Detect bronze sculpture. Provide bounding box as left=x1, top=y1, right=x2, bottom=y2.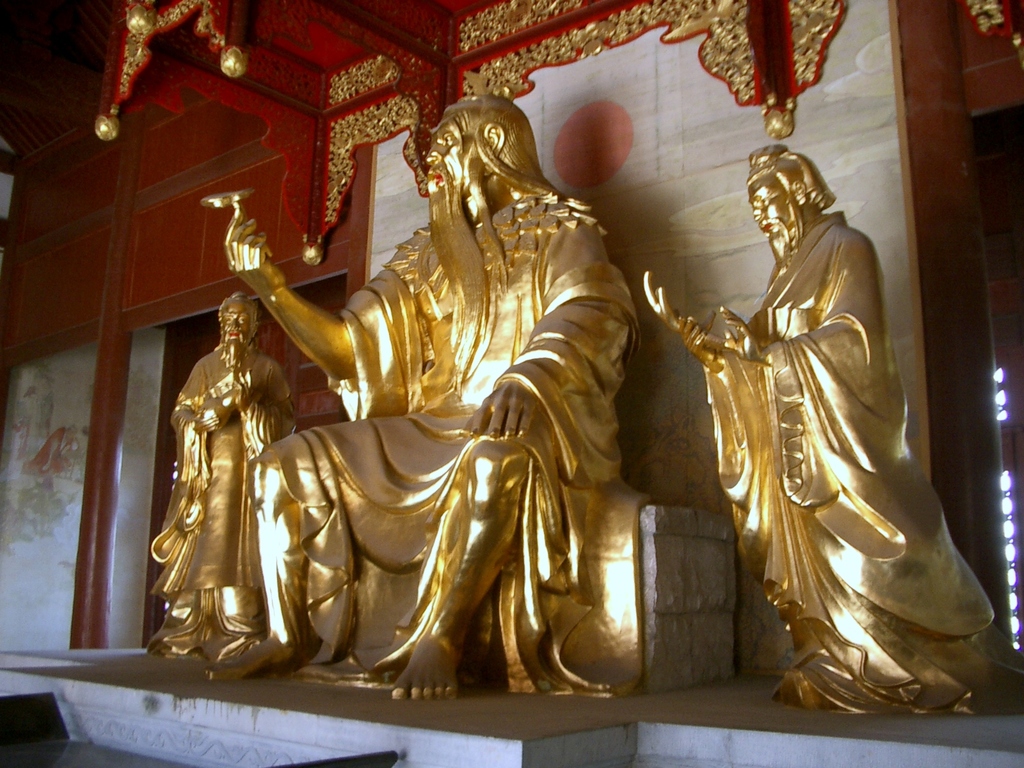
left=204, top=93, right=652, bottom=700.
